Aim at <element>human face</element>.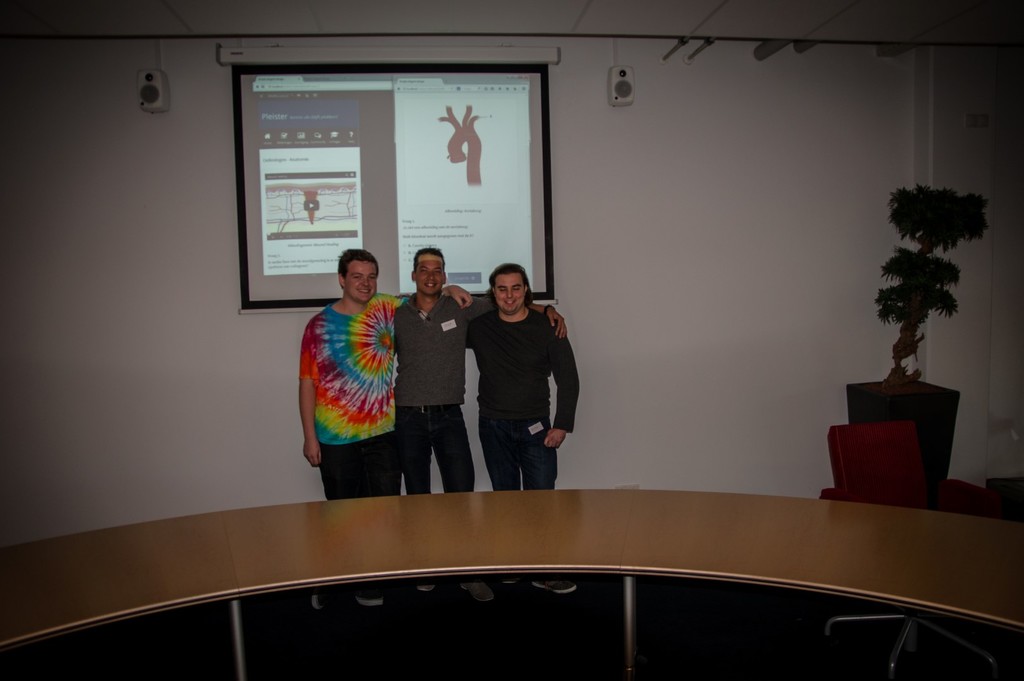
Aimed at (494,272,524,314).
